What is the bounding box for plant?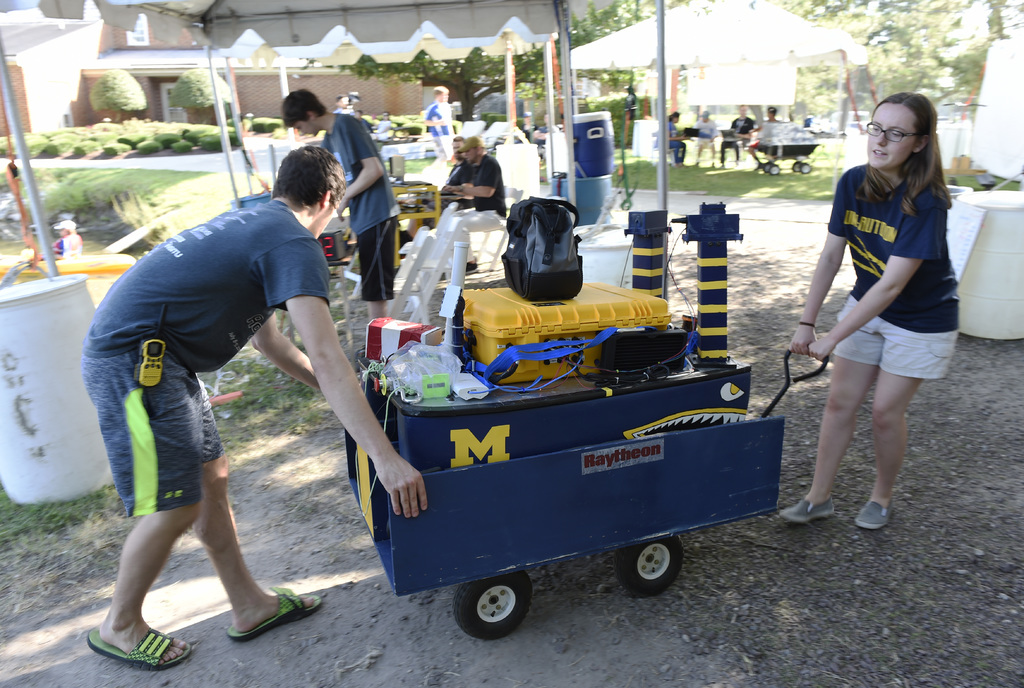
region(388, 105, 420, 138).
